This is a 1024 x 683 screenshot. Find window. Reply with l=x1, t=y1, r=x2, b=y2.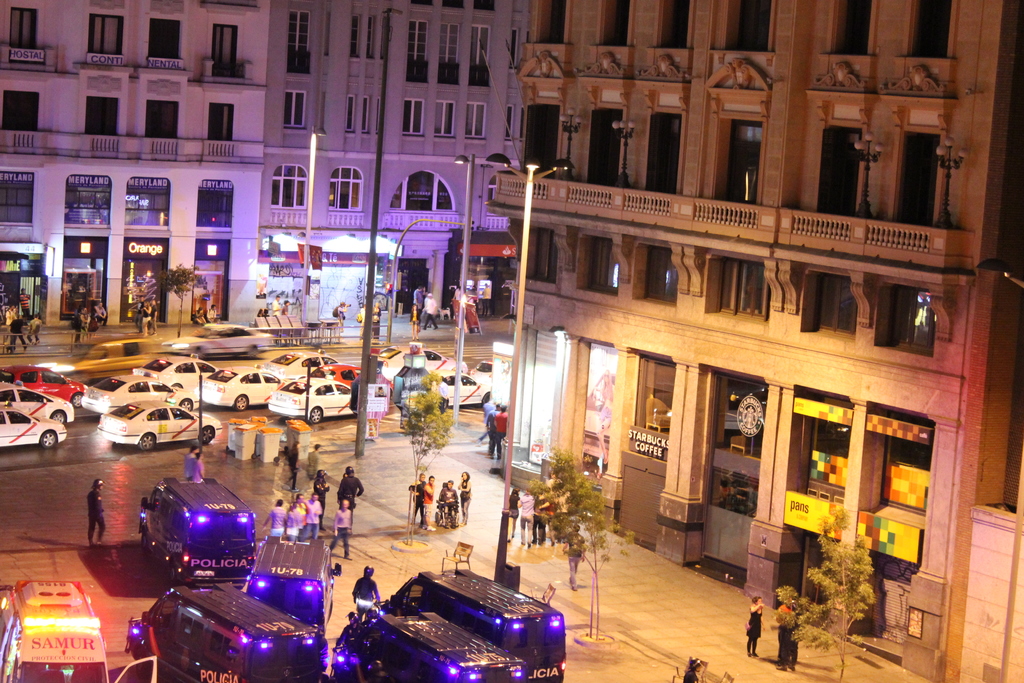
l=360, t=94, r=372, b=134.
